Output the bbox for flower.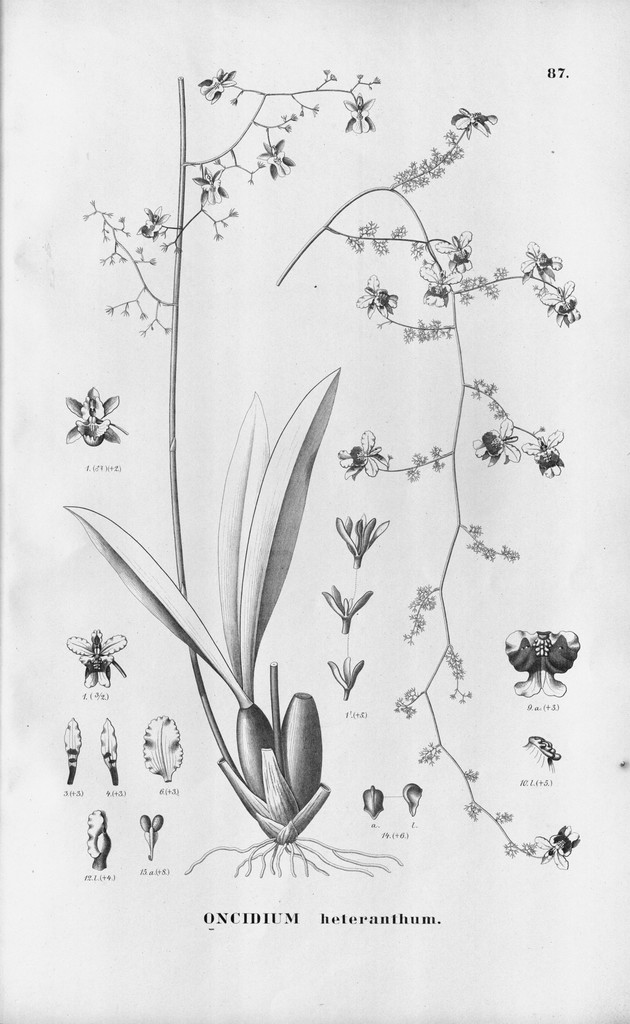
bbox=[323, 653, 361, 698].
